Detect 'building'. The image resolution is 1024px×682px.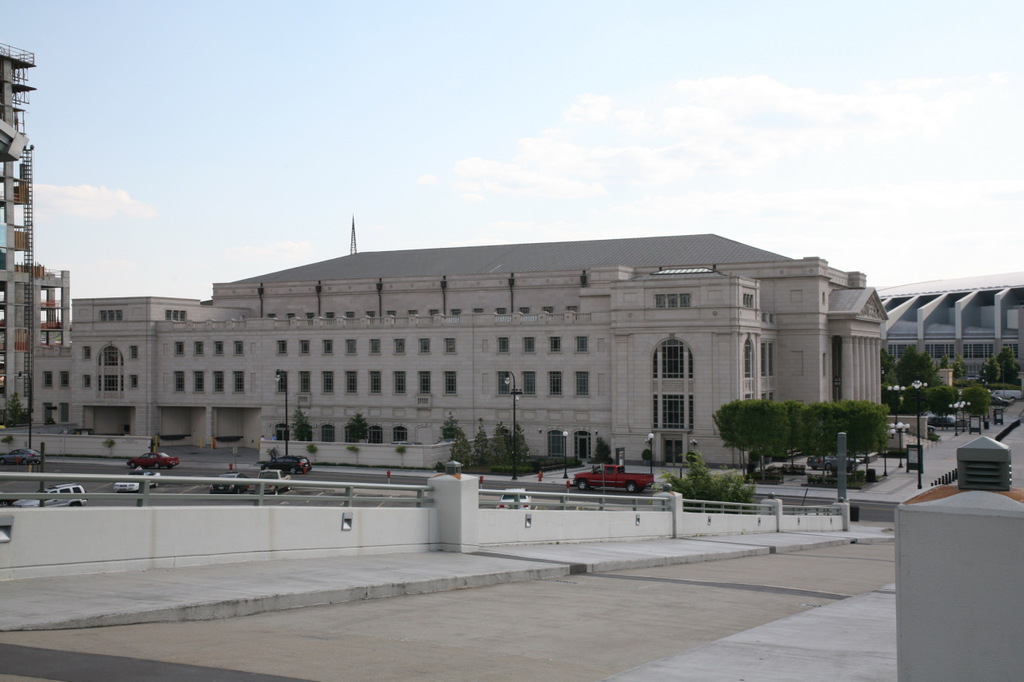
(left=0, top=230, right=890, bottom=466).
